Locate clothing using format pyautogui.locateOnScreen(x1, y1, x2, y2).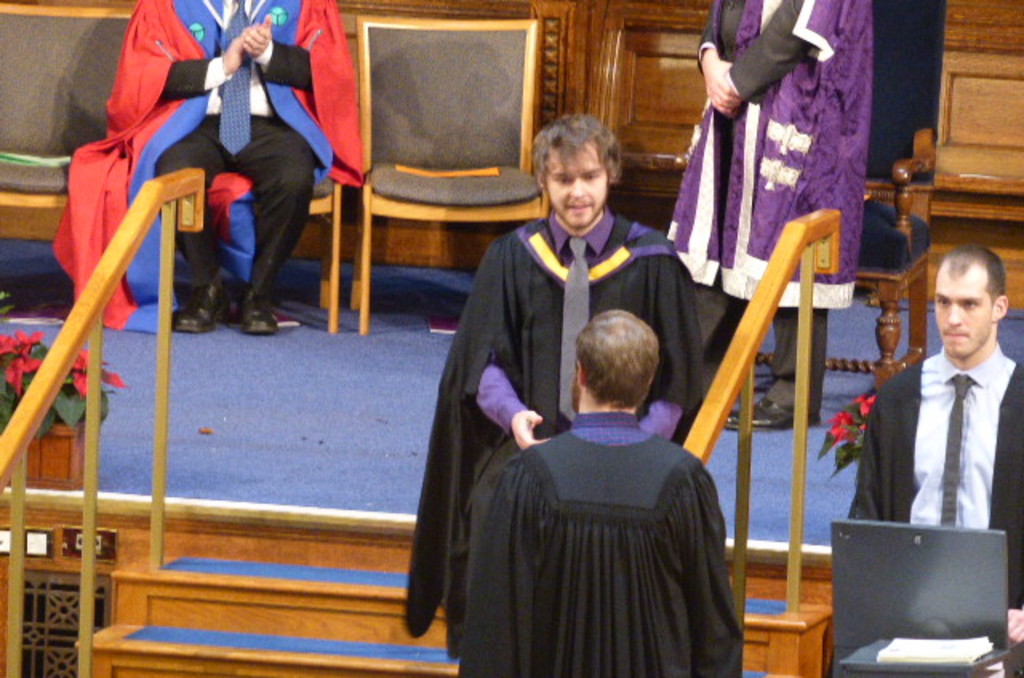
pyautogui.locateOnScreen(51, 0, 373, 329).
